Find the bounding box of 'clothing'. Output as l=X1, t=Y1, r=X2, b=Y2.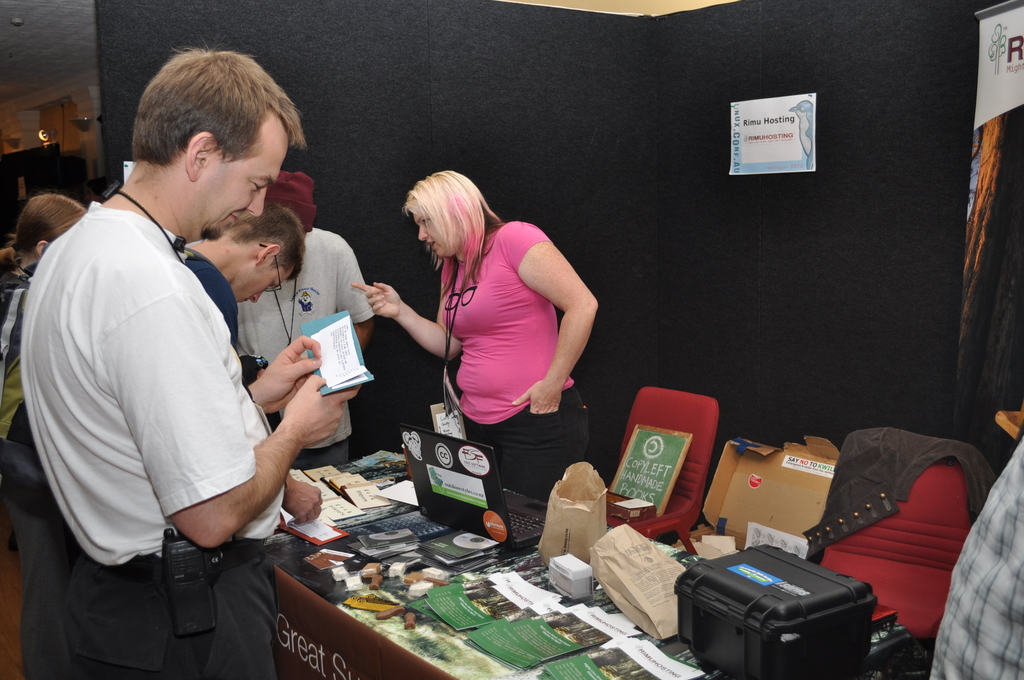
l=929, t=437, r=1023, b=679.
